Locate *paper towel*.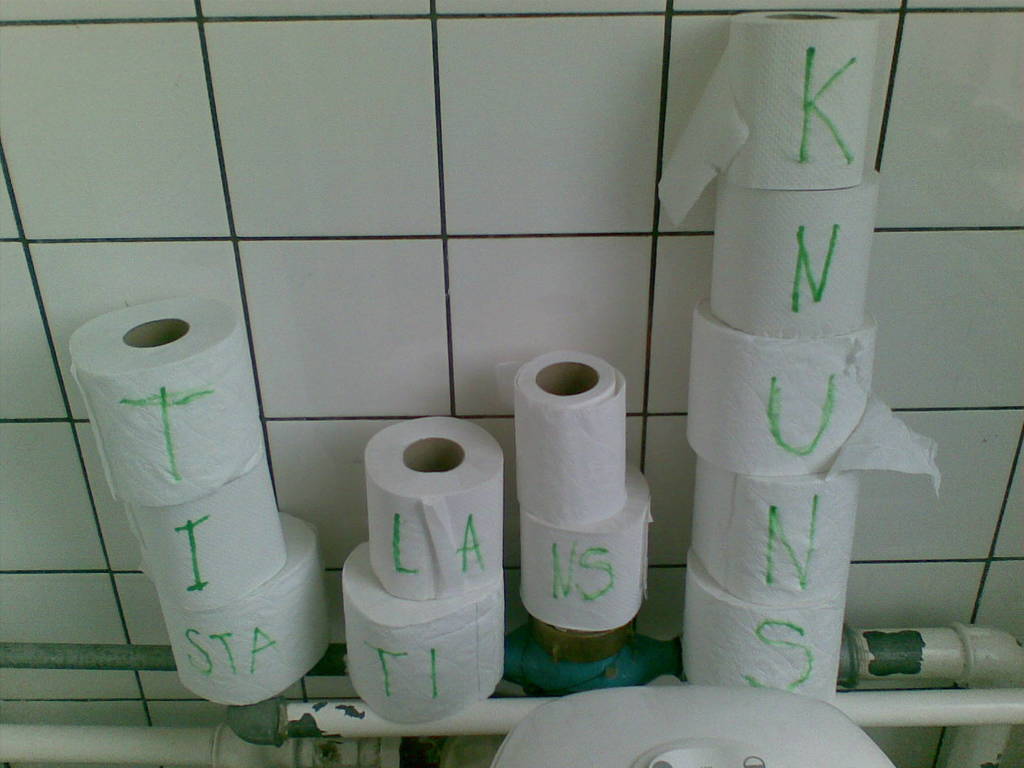
Bounding box: {"left": 361, "top": 419, "right": 505, "bottom": 599}.
